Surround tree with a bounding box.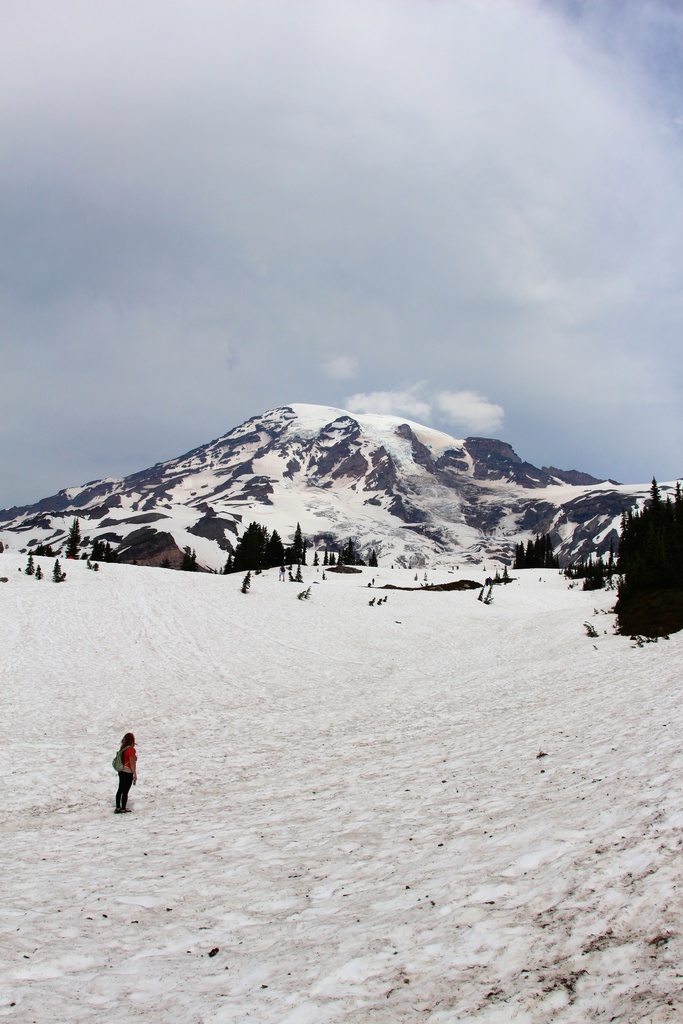
box=[81, 538, 126, 564].
